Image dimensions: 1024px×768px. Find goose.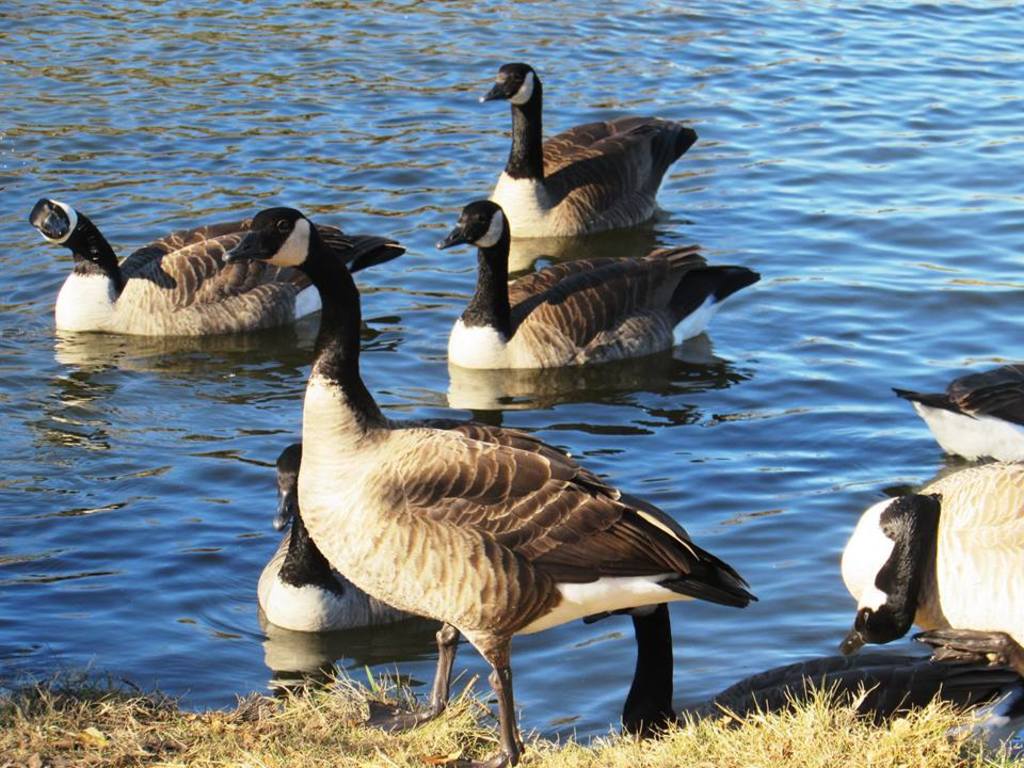
[left=887, top=357, right=1023, bottom=457].
